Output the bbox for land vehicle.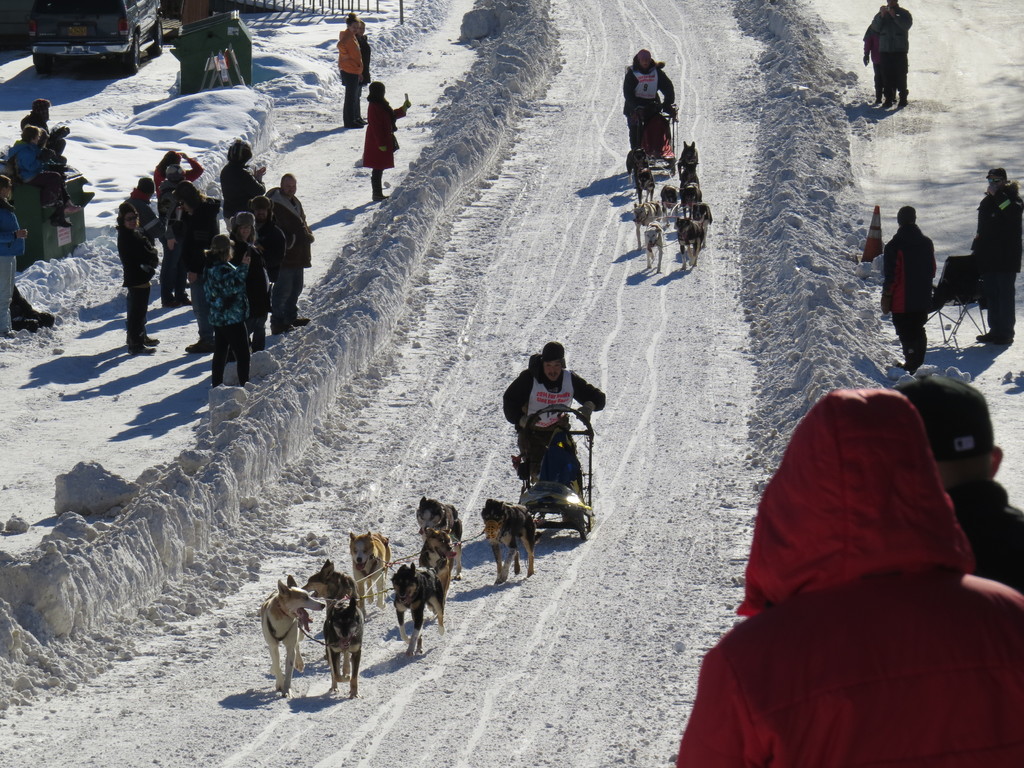
489/396/614/577.
